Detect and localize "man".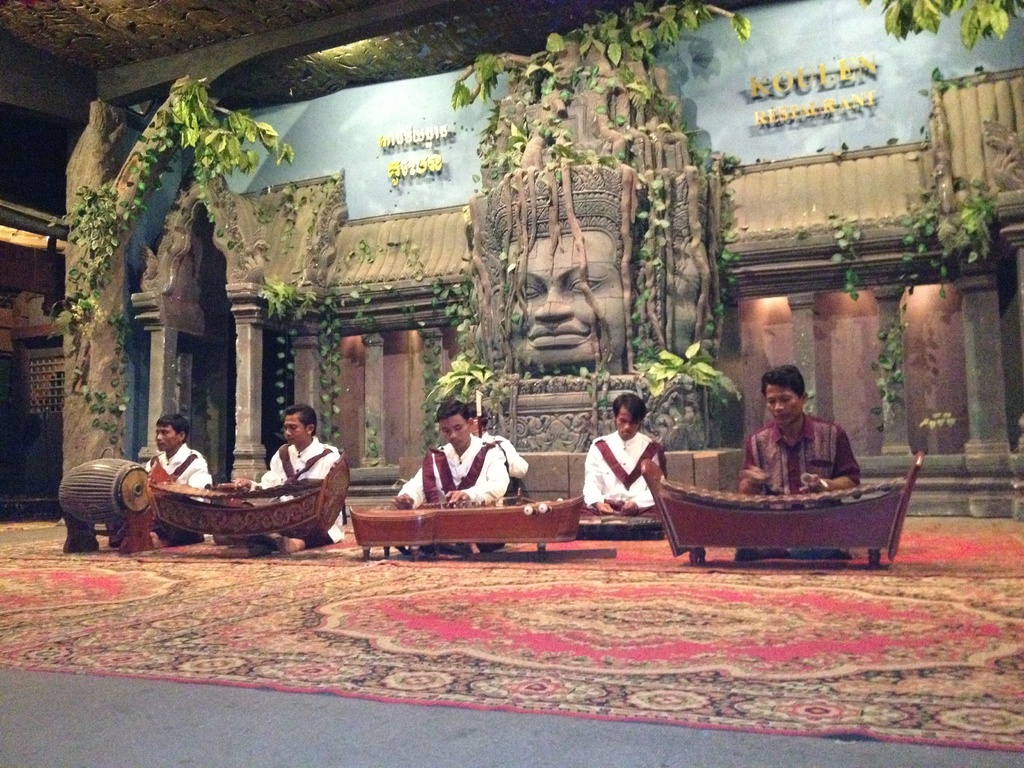
Localized at box(225, 403, 355, 552).
